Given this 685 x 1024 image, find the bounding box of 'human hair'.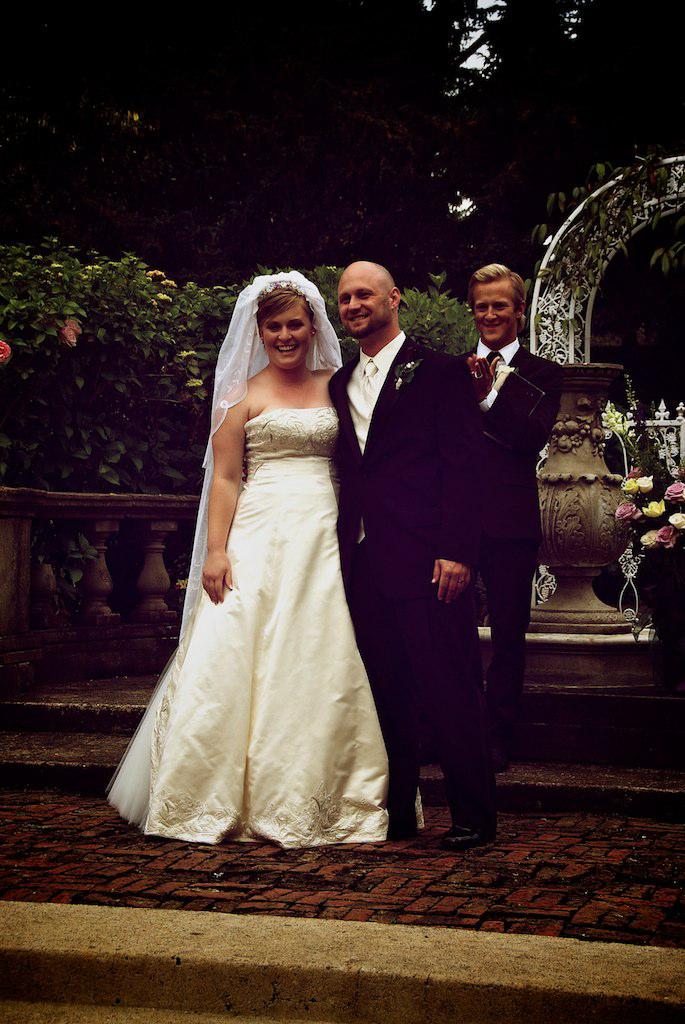
(left=467, top=258, right=526, bottom=313).
